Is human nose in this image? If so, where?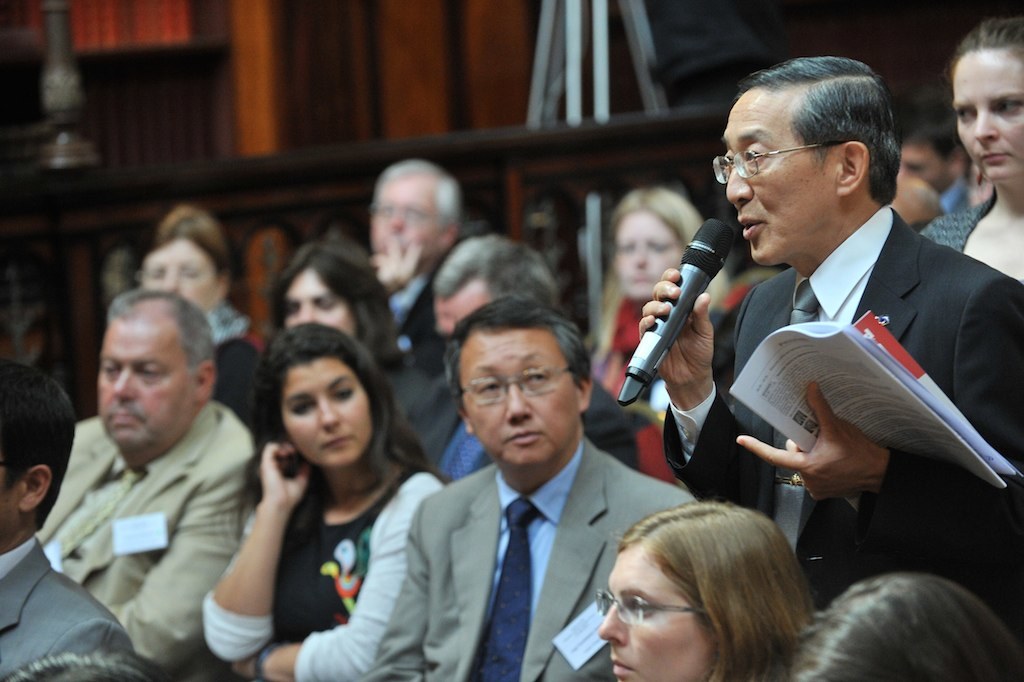
Yes, at x1=320, y1=402, x2=343, y2=426.
